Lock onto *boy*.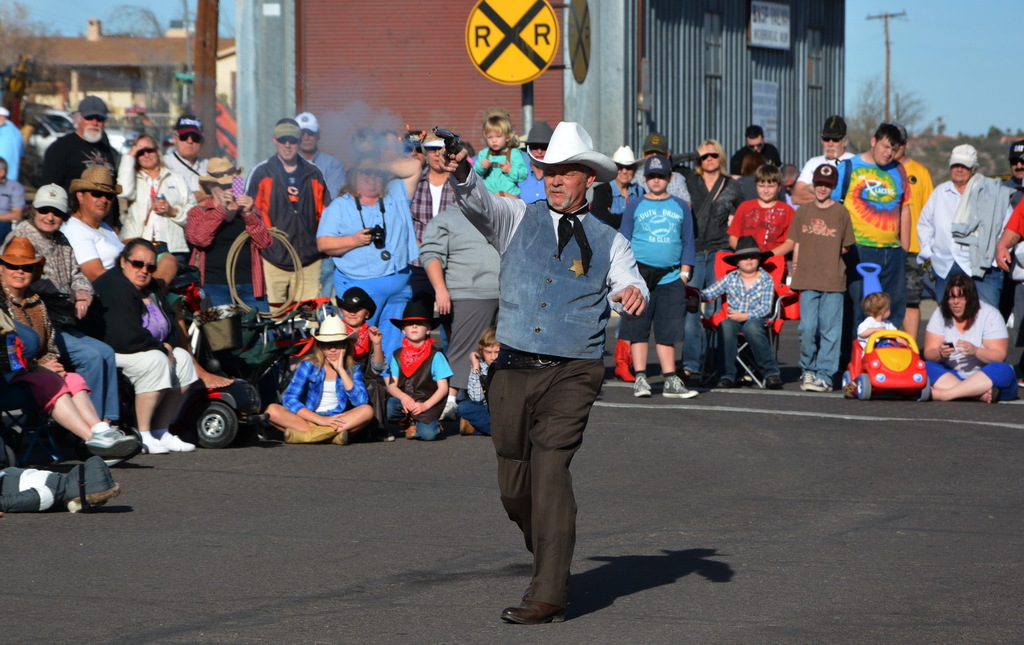
Locked: detection(619, 157, 698, 400).
